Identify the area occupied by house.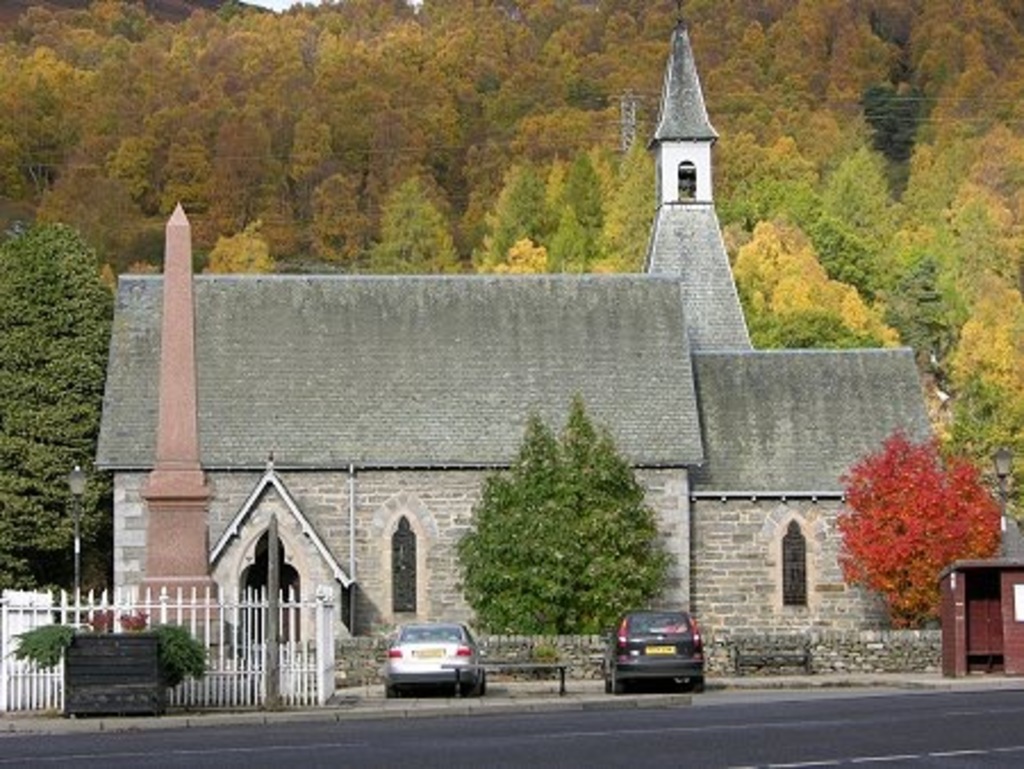
Area: detection(942, 514, 1022, 680).
